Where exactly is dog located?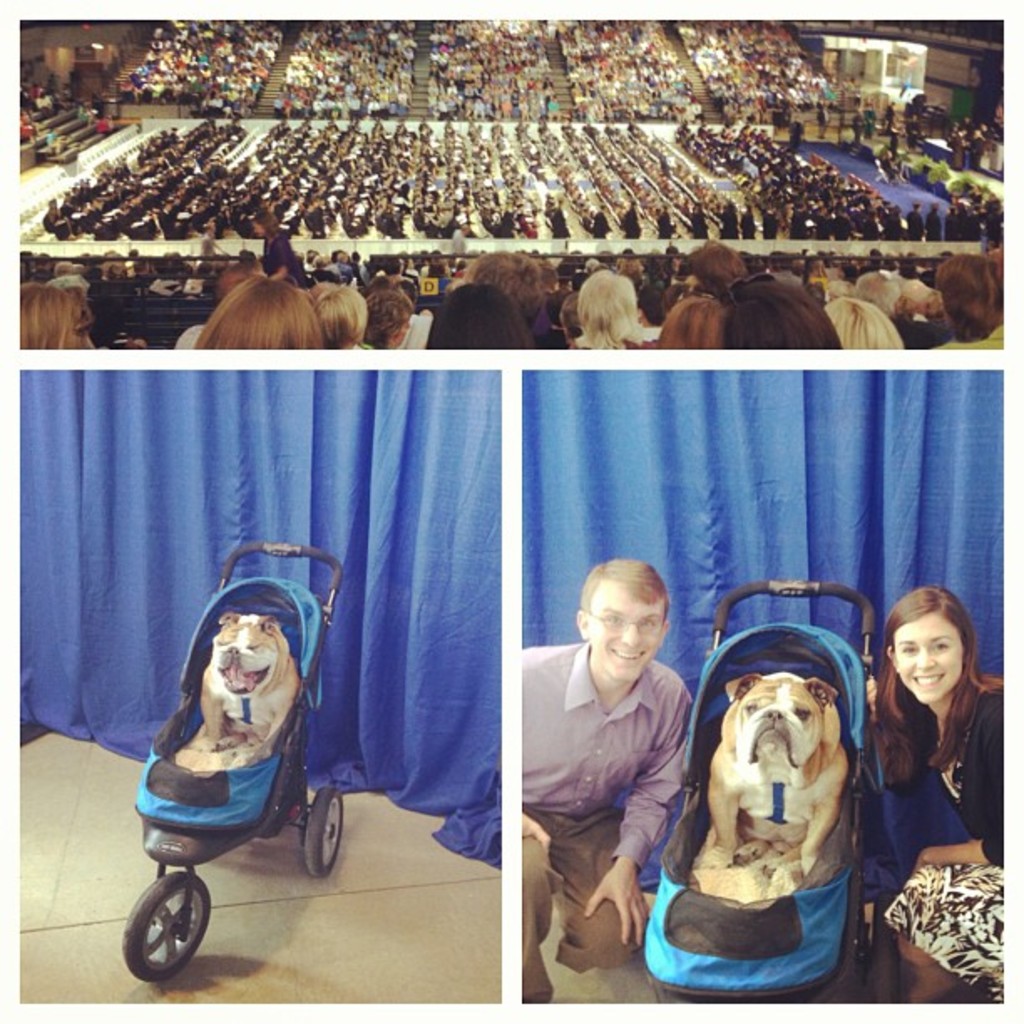
Its bounding box is left=192, top=611, right=301, bottom=746.
